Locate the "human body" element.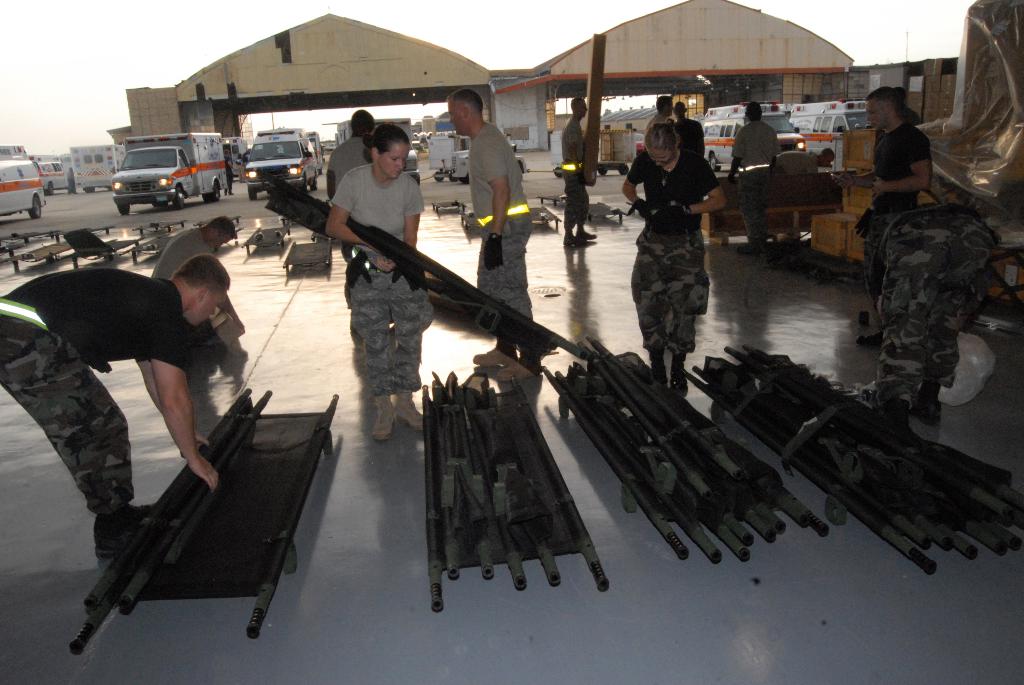
Element bbox: x1=727, y1=120, x2=782, y2=252.
